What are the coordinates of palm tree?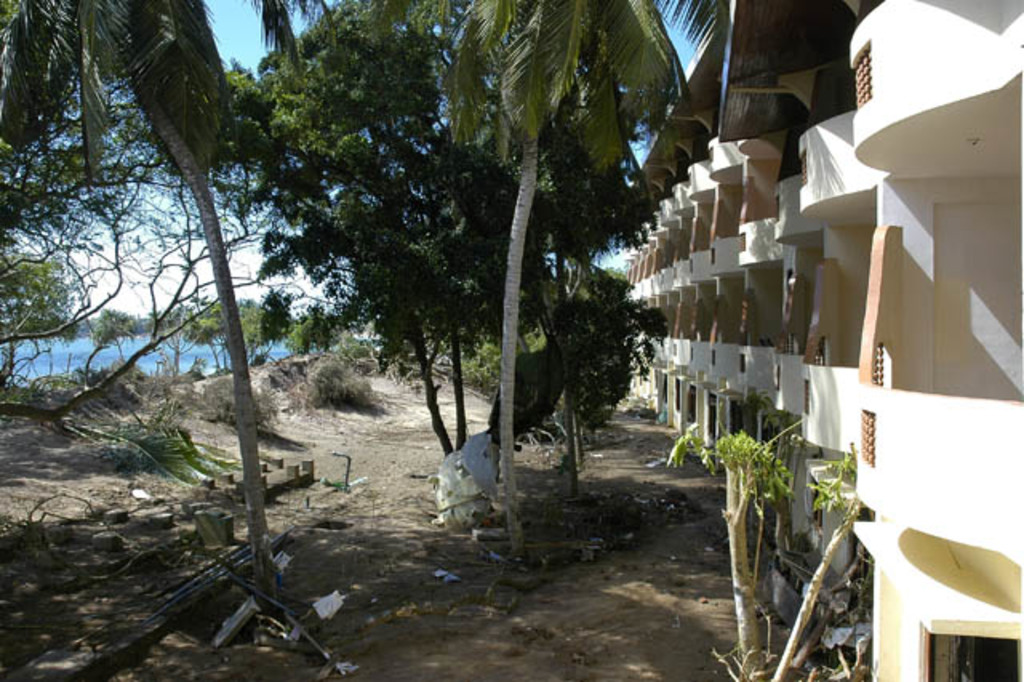
box=[674, 0, 762, 83].
